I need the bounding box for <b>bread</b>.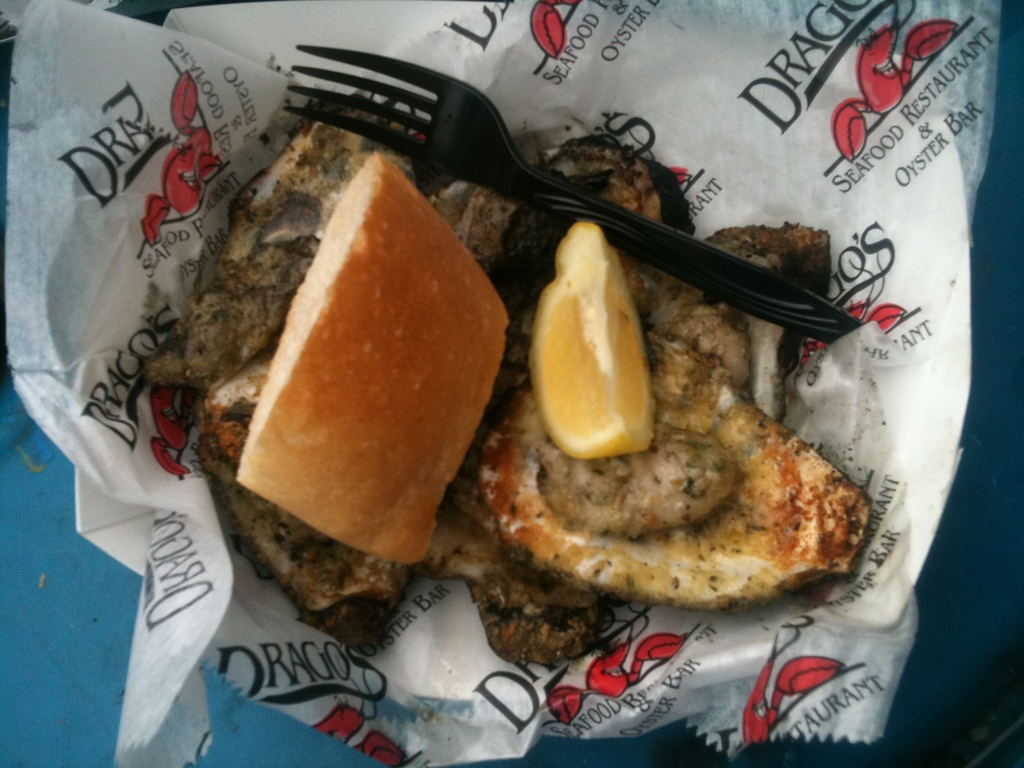
Here it is: 236:155:515:569.
